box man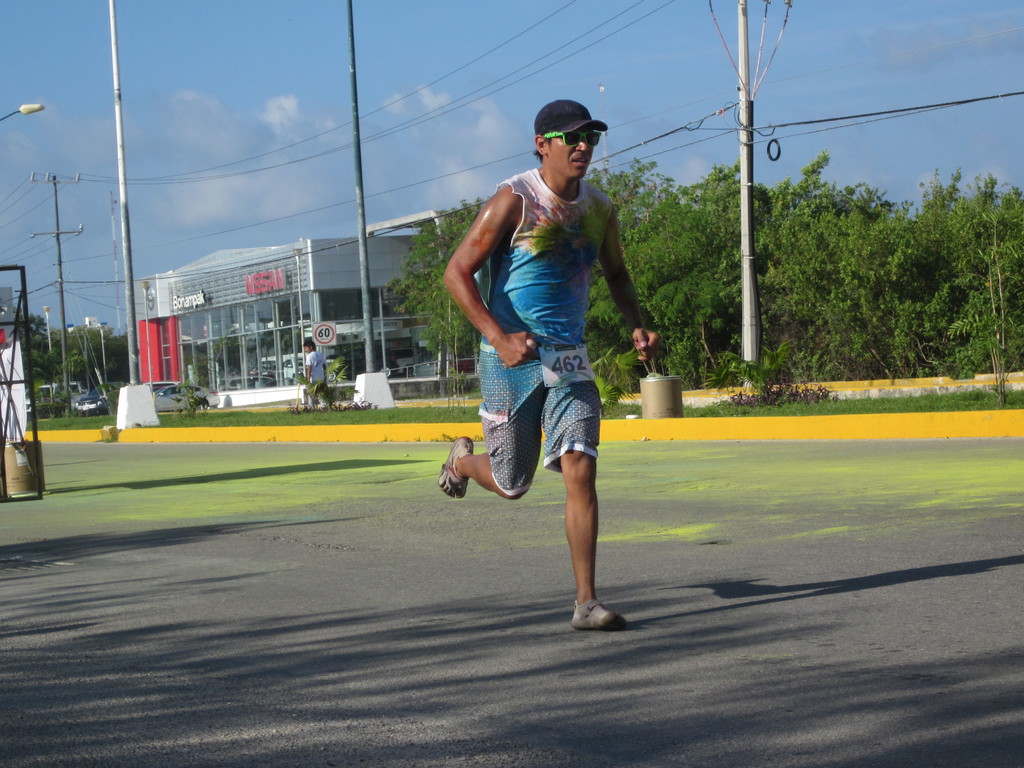
detection(454, 69, 656, 644)
